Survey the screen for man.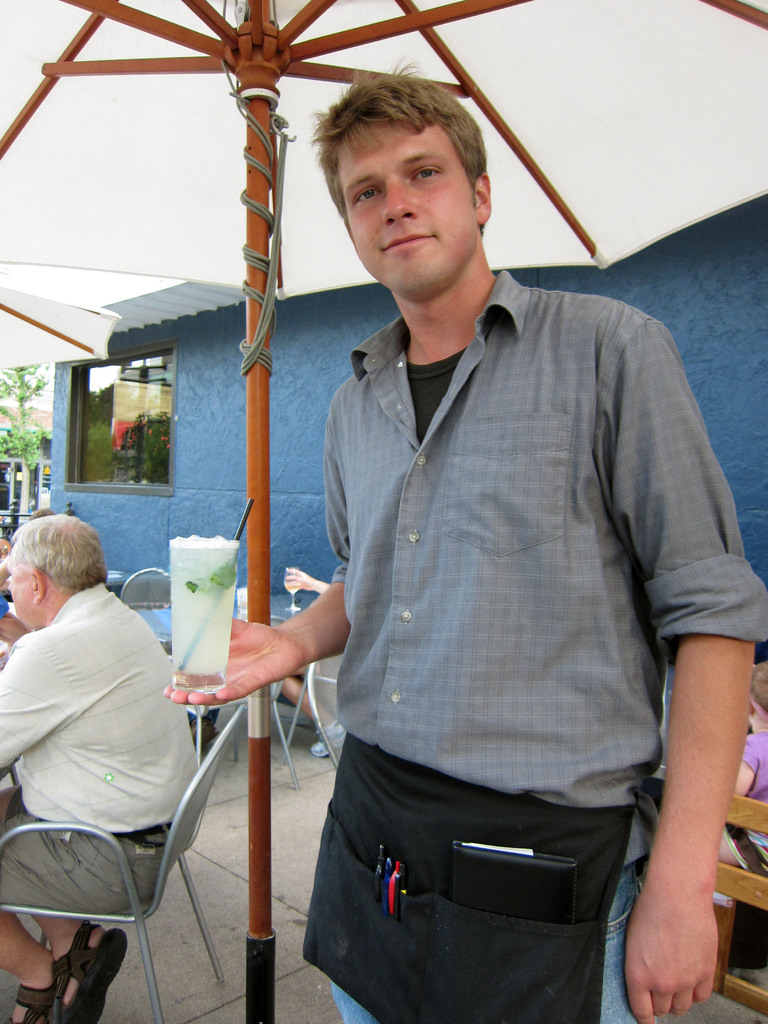
Survey found: {"x1": 163, "y1": 58, "x2": 767, "y2": 1023}.
